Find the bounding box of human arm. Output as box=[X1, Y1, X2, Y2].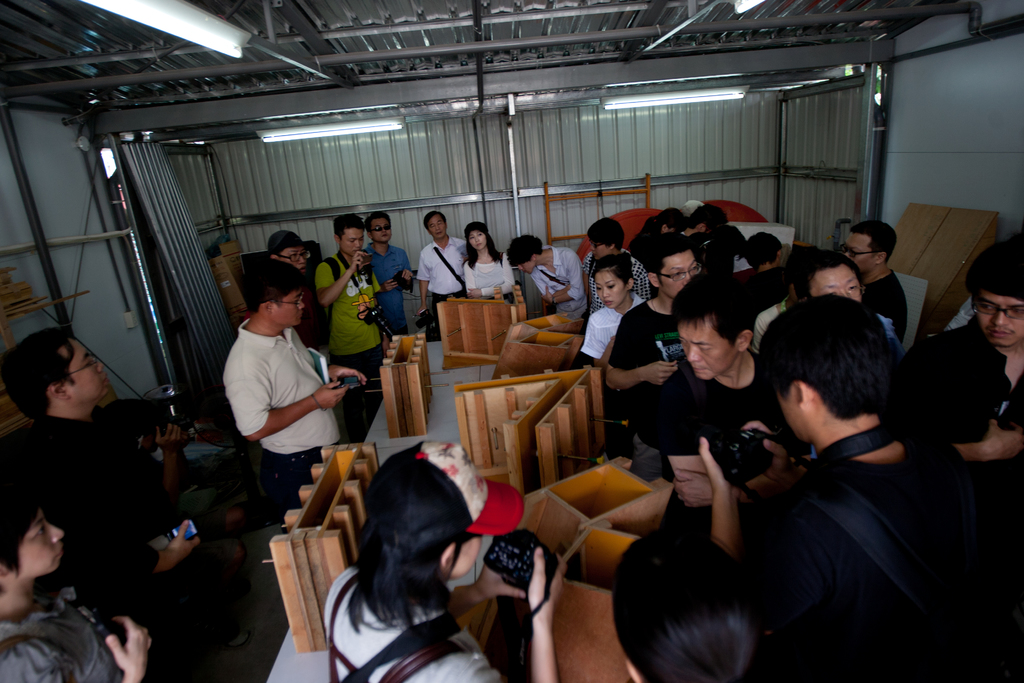
box=[904, 357, 1023, 462].
